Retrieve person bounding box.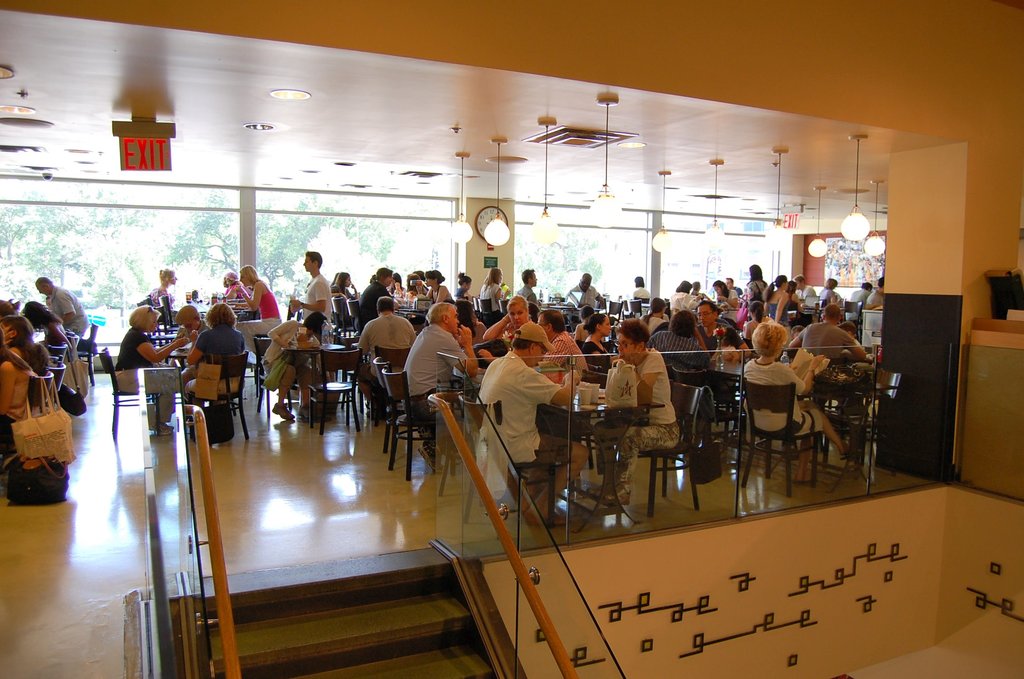
Bounding box: 742/318/851/482.
